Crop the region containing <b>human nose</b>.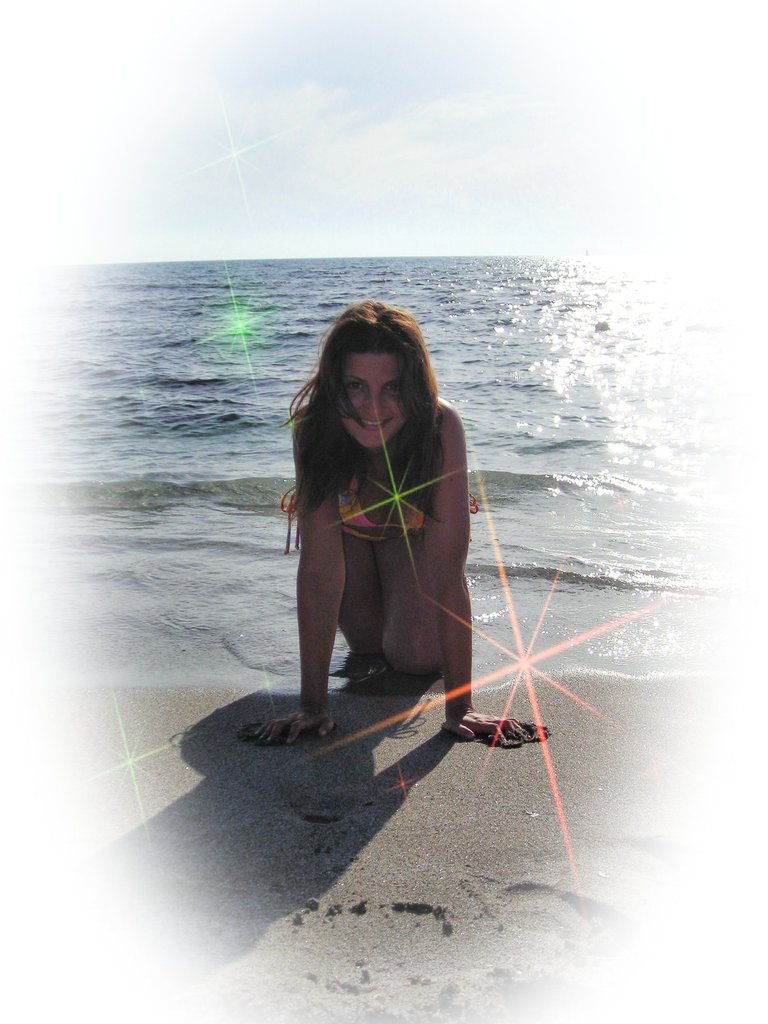
Crop region: locate(356, 383, 393, 418).
